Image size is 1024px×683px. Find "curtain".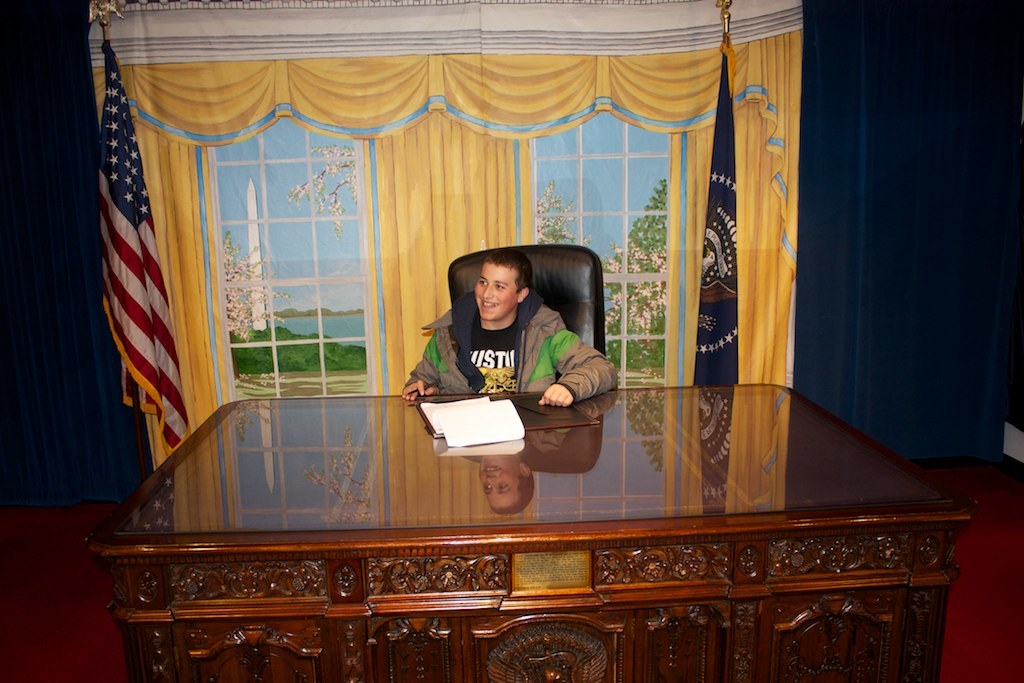
785:0:1022:464.
